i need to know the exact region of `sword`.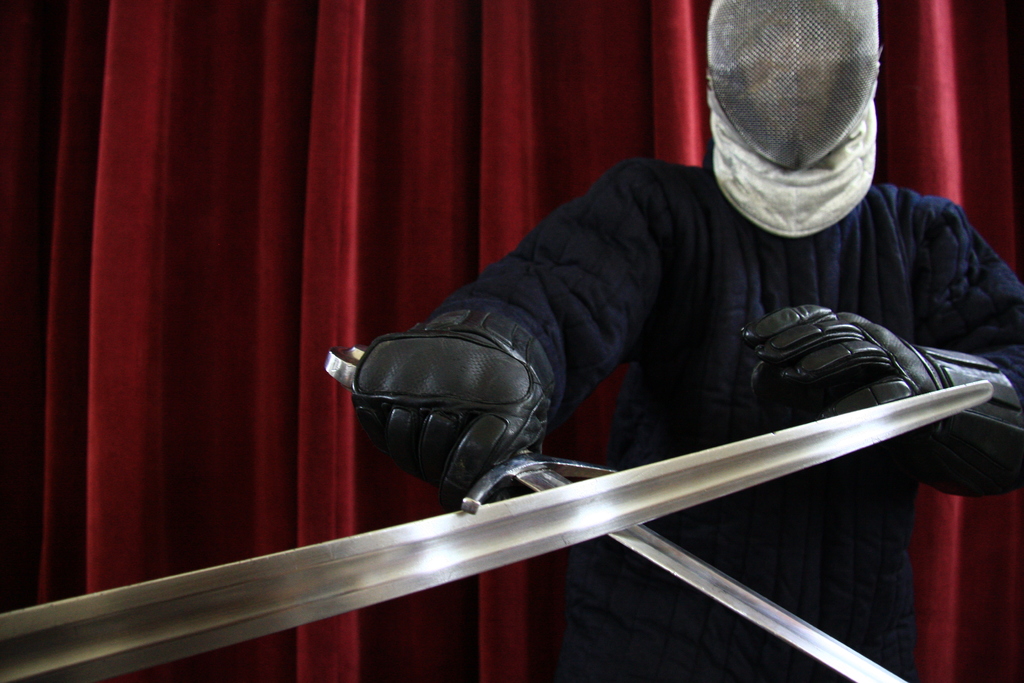
Region: BBox(323, 342, 902, 682).
